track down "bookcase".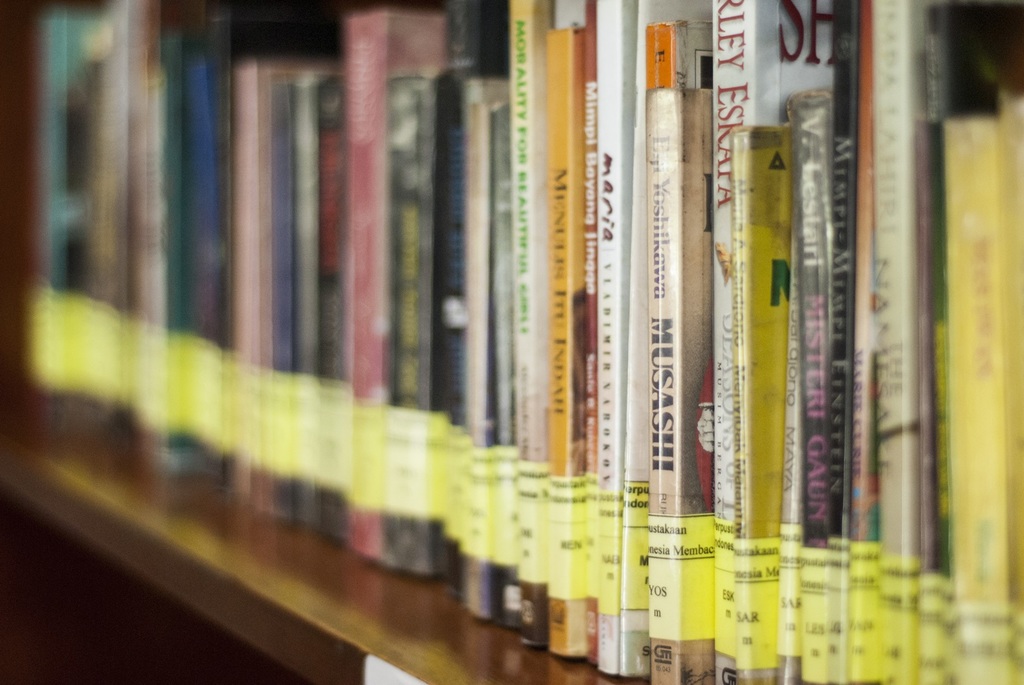
Tracked to Rect(0, 0, 1023, 683).
